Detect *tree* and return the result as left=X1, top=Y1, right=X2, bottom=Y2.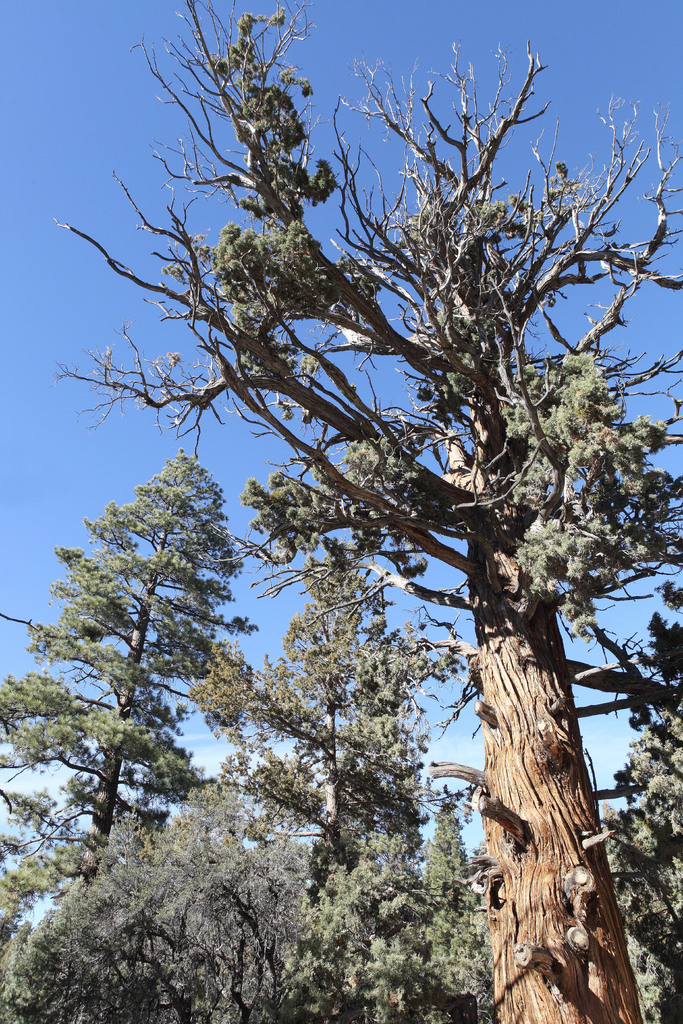
left=611, top=609, right=682, bottom=1023.
